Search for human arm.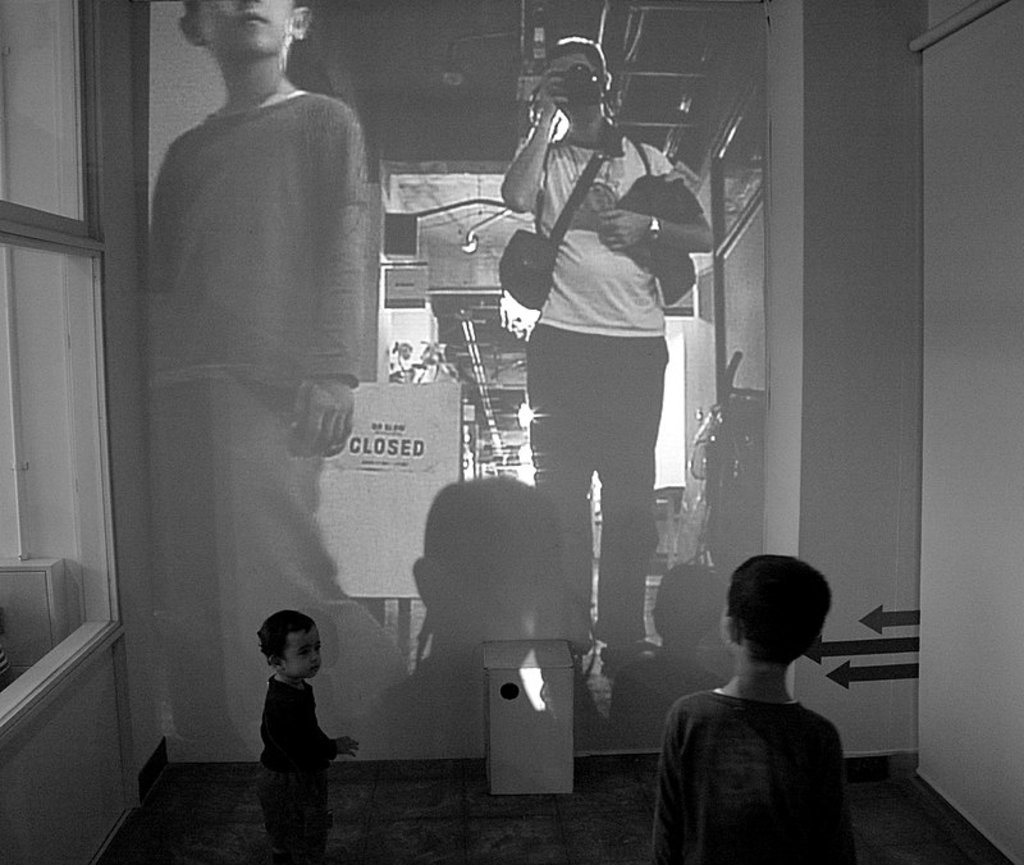
Found at box(251, 704, 355, 765).
